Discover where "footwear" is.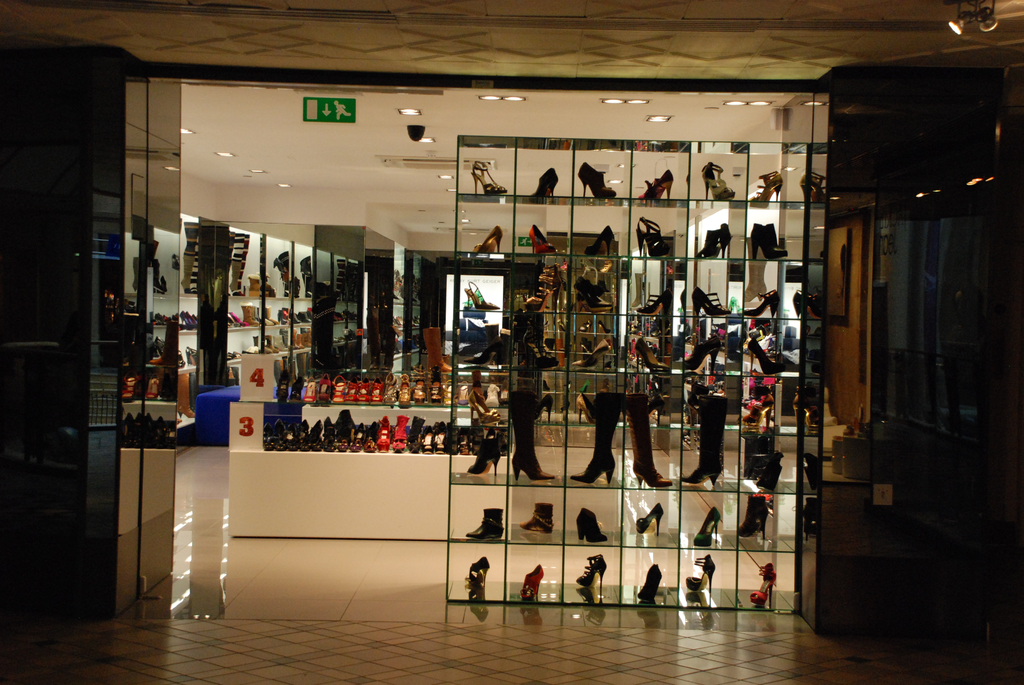
Discovered at select_region(790, 392, 822, 432).
